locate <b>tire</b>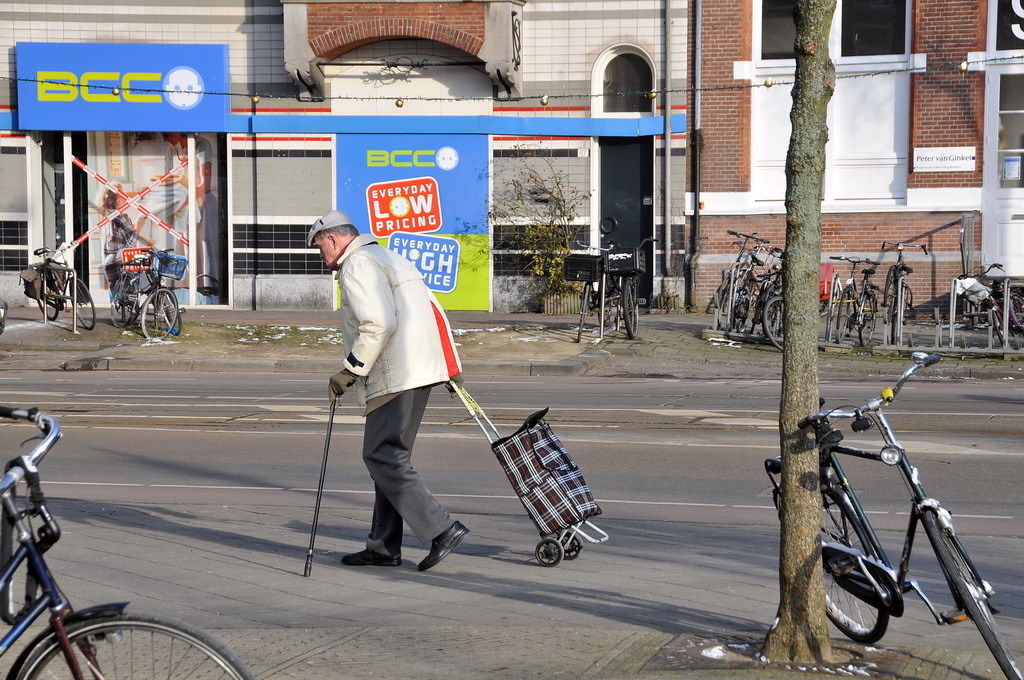
{"x1": 161, "y1": 292, "x2": 187, "y2": 335}
